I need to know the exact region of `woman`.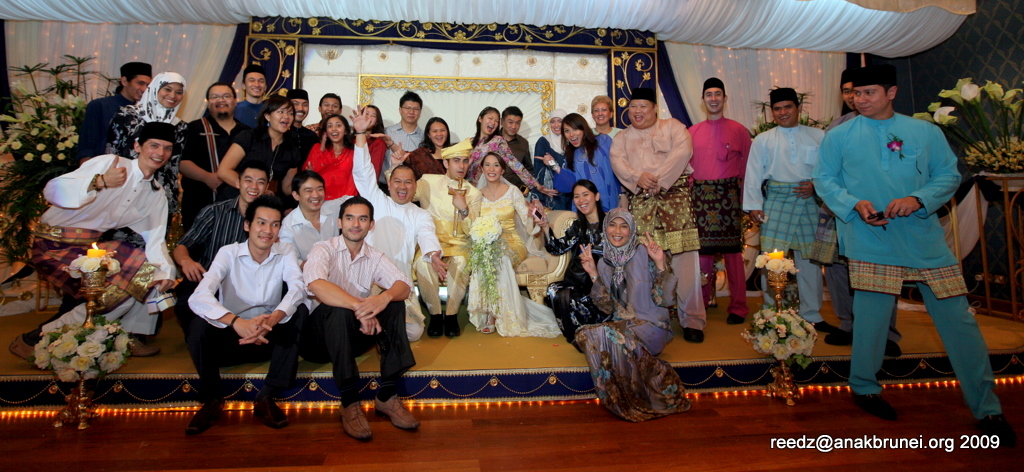
Region: (x1=429, y1=155, x2=530, y2=343).
